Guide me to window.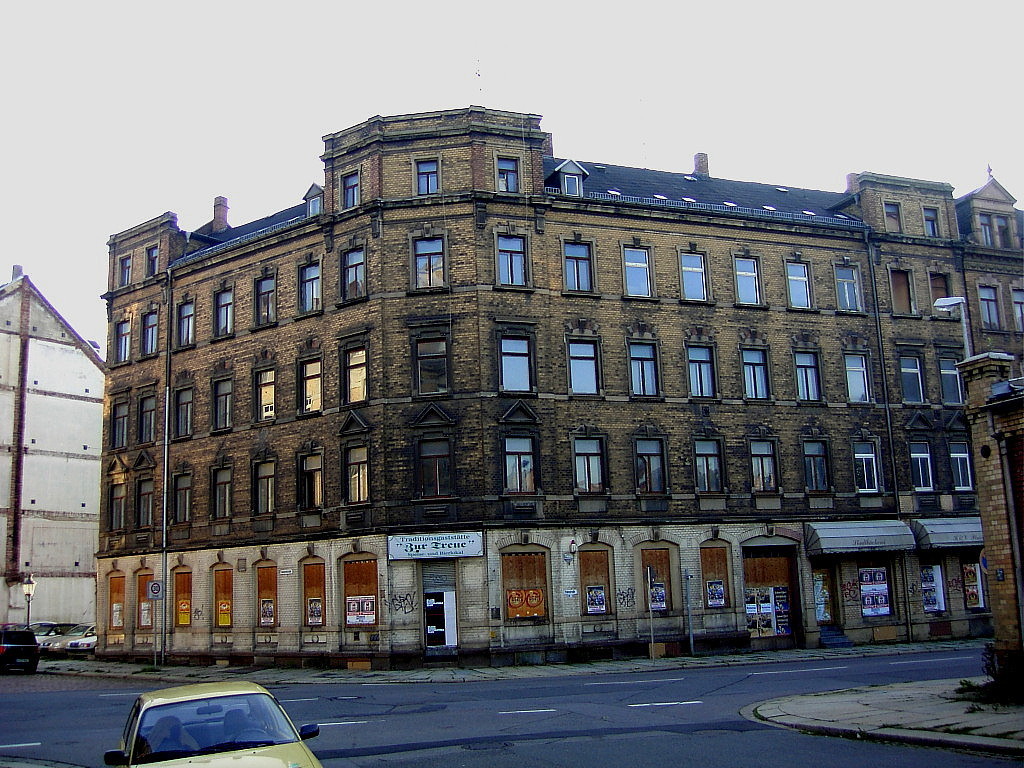
Guidance: x1=169, y1=284, x2=203, y2=357.
